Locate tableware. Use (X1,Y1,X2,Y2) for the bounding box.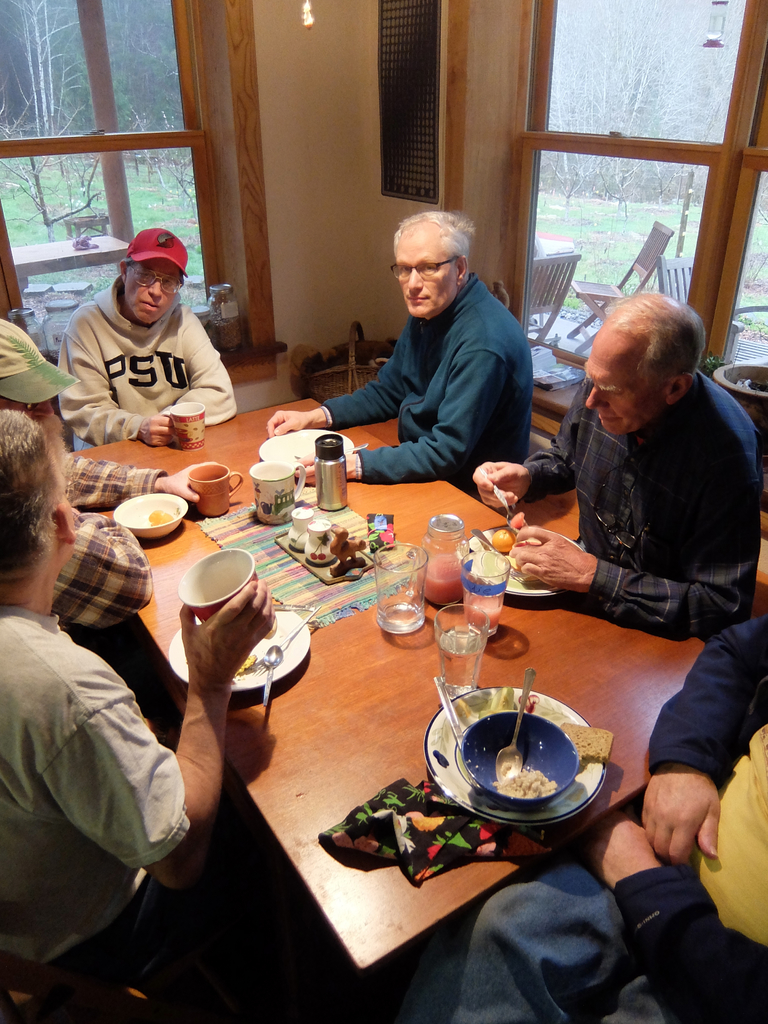
(369,540,427,637).
